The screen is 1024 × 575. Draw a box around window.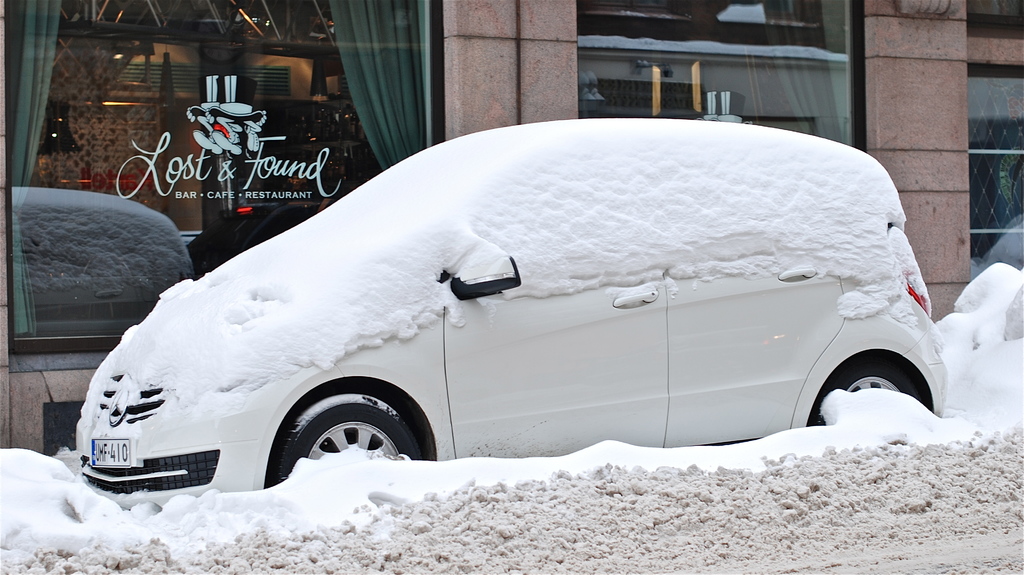
[965, 0, 1023, 285].
